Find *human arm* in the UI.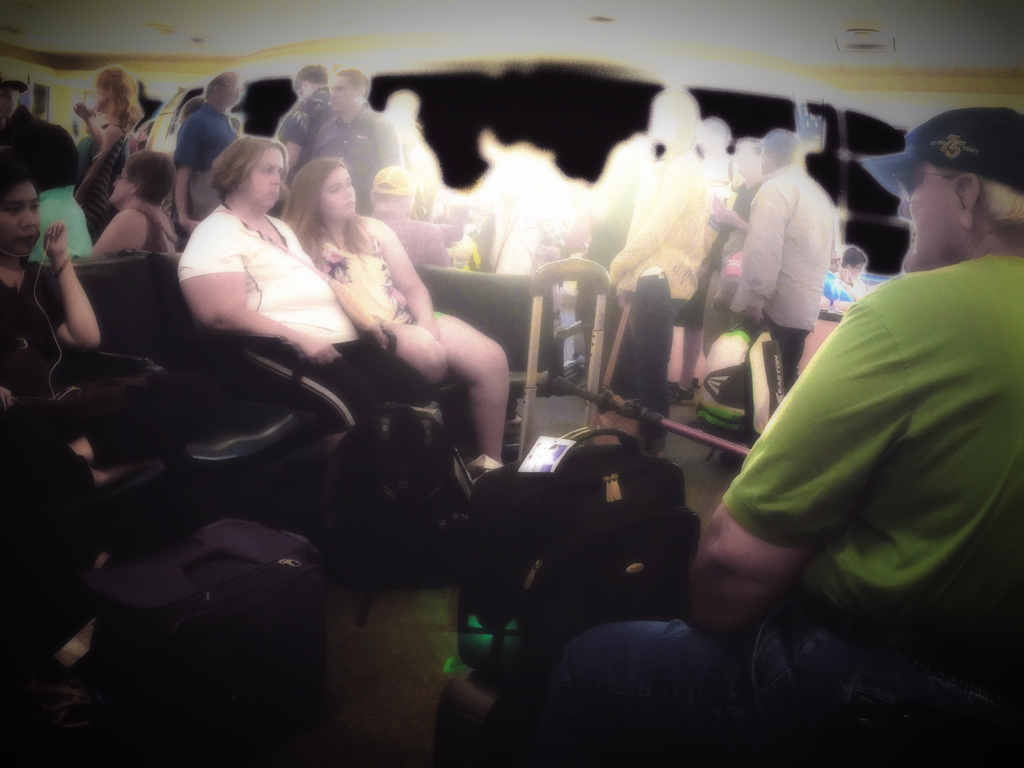
UI element at detection(570, 152, 704, 282).
